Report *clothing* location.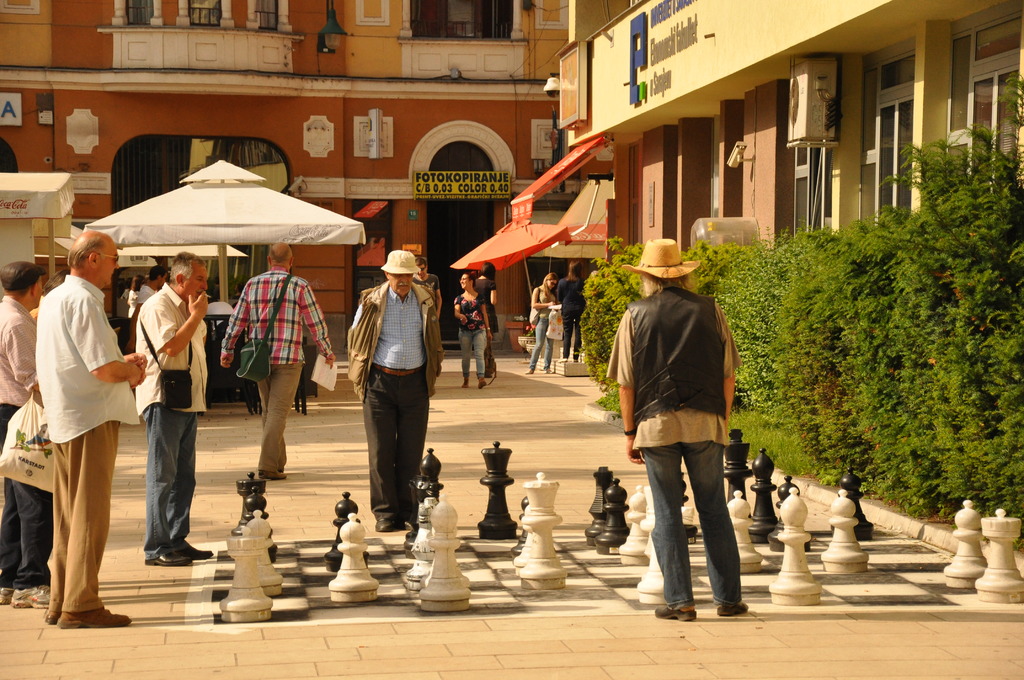
Report: <bbox>471, 273, 500, 337</bbox>.
